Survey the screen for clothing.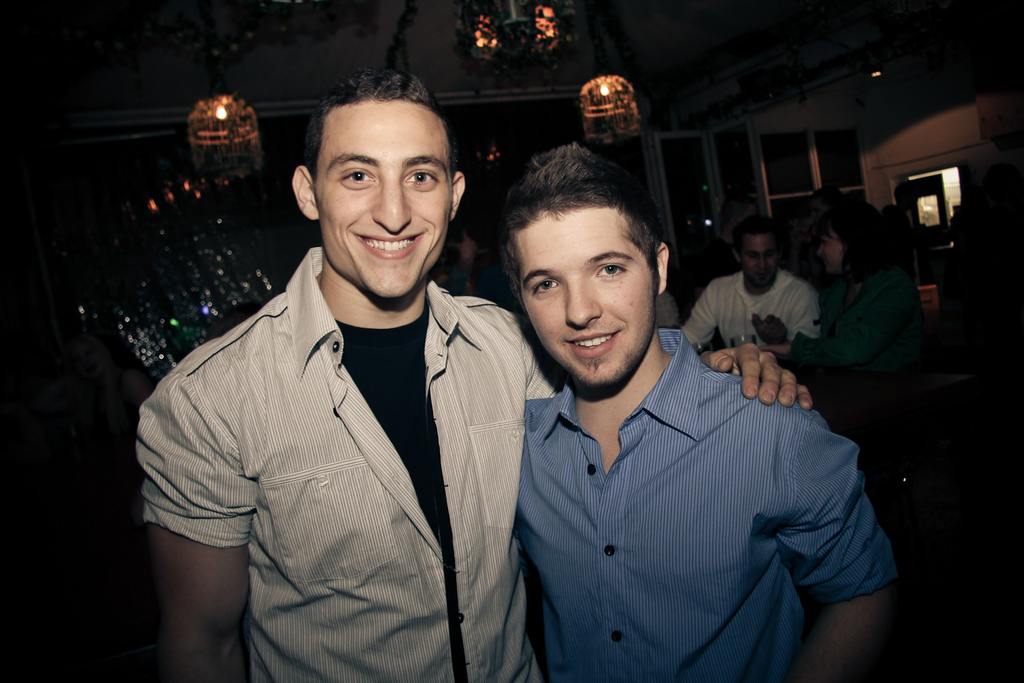
Survey found: [677, 272, 825, 360].
